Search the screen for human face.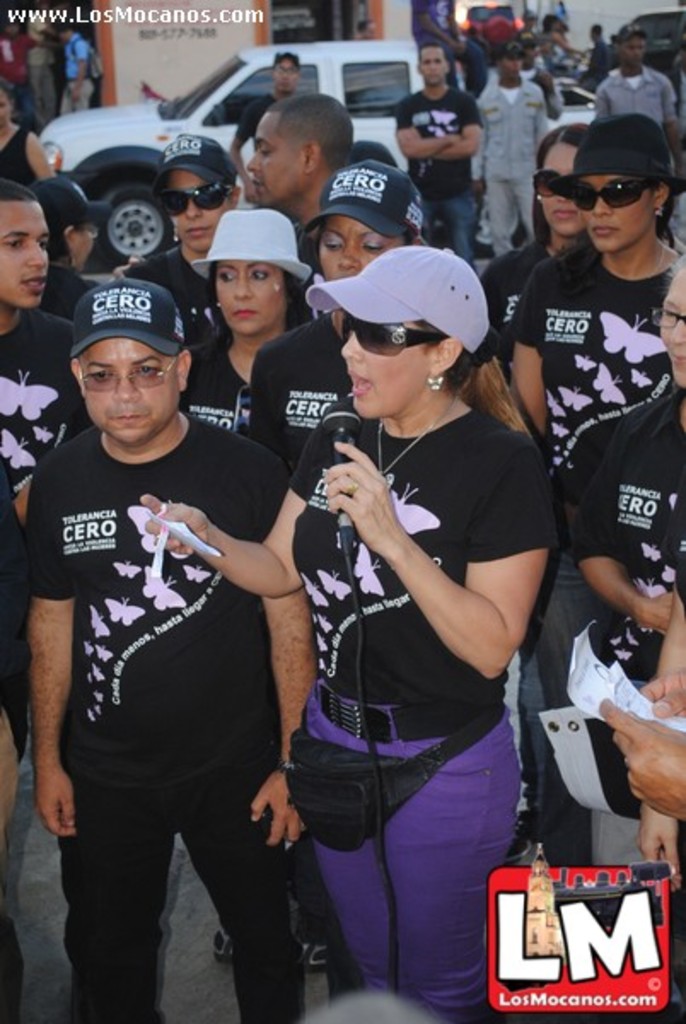
Found at 0,203,53,300.
